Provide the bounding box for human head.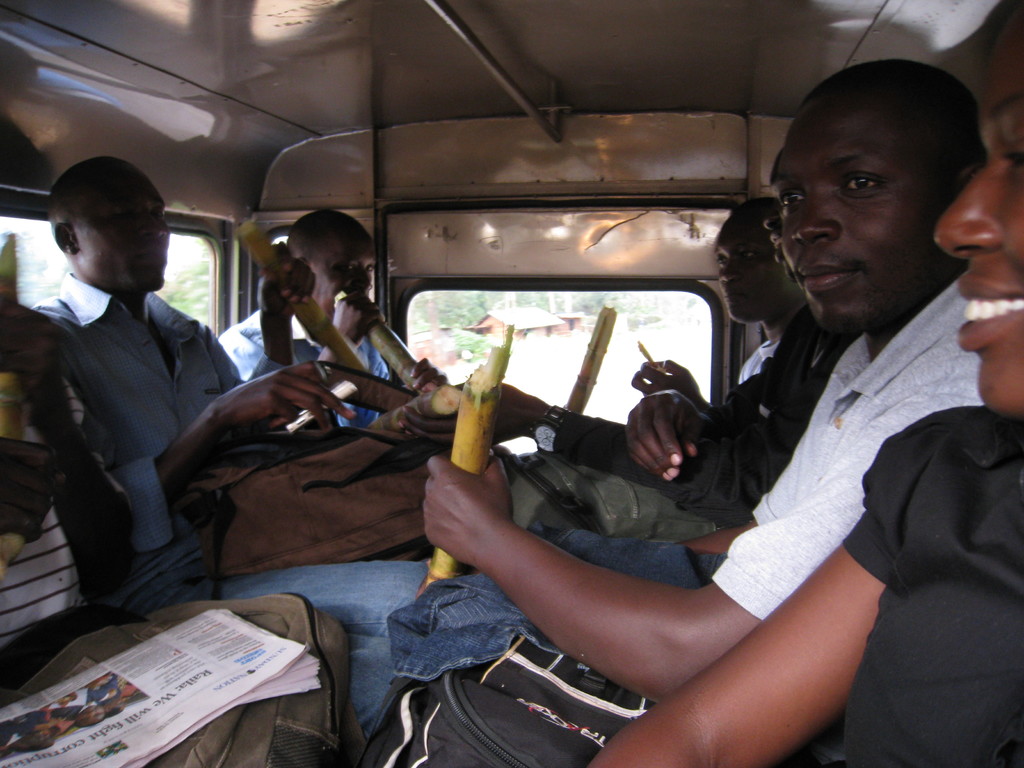
(x1=931, y1=0, x2=1023, y2=415).
